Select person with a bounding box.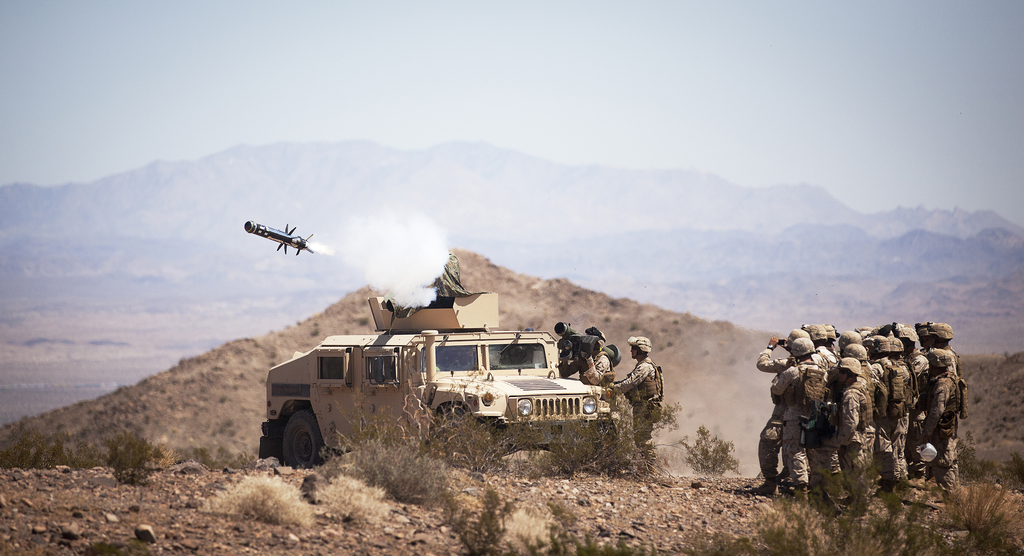
box(845, 339, 878, 405).
